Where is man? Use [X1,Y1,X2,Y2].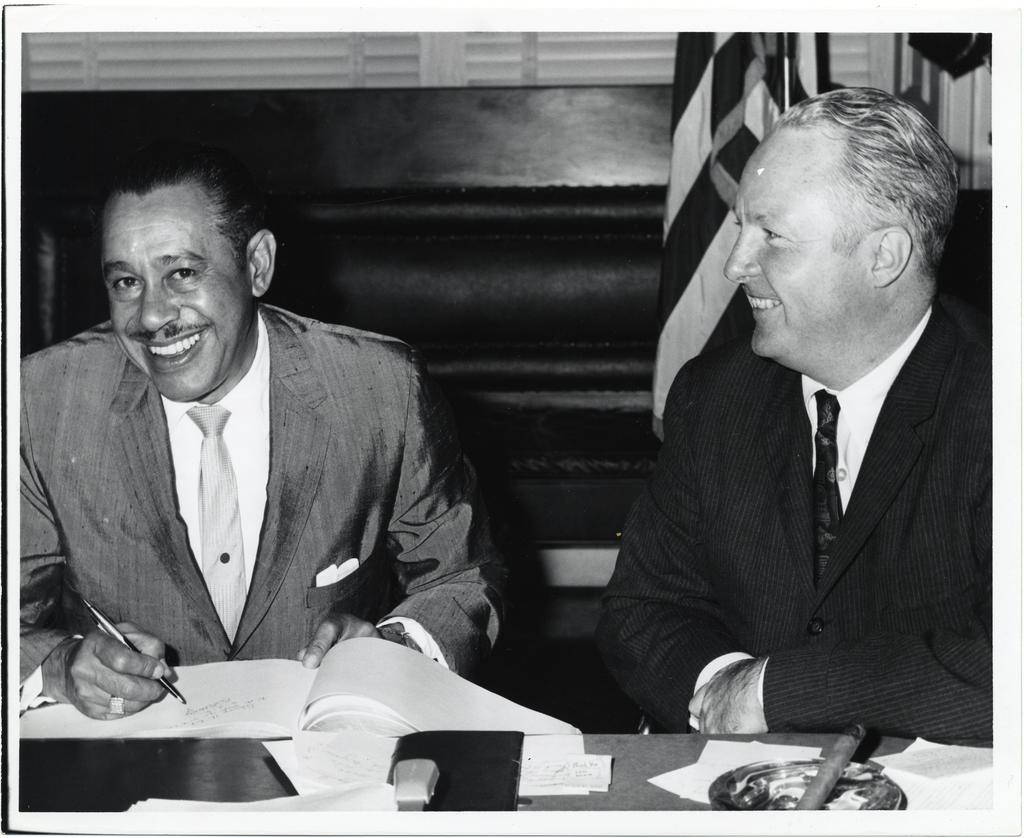
[597,88,995,746].
